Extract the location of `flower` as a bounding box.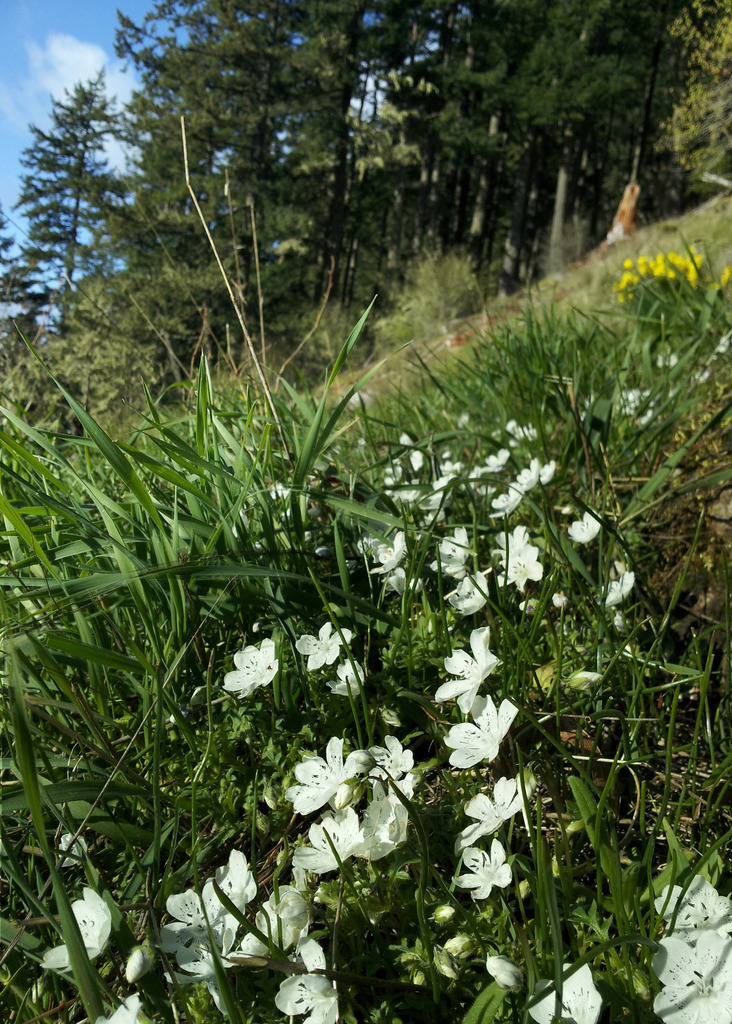
box=[329, 655, 367, 700].
